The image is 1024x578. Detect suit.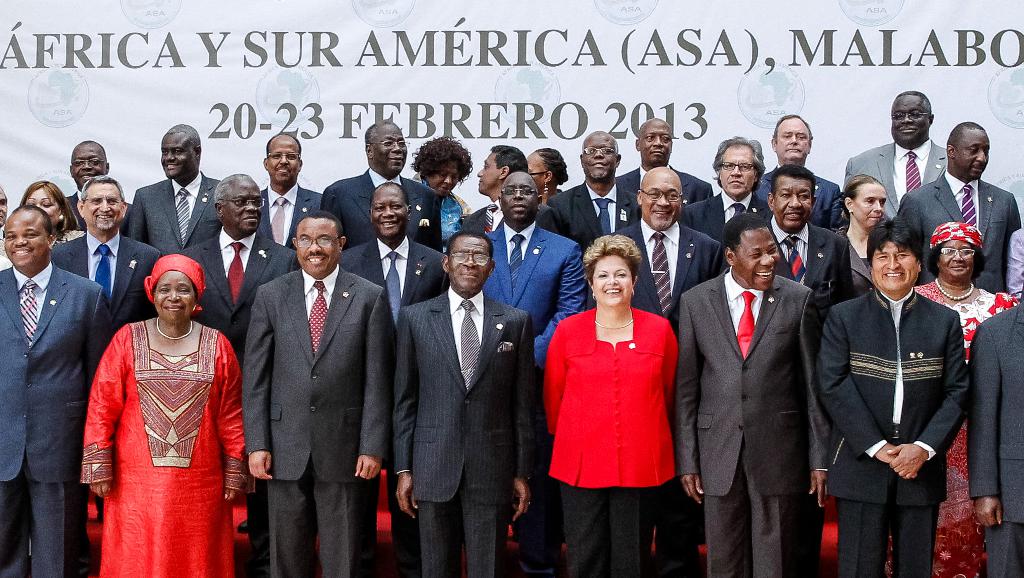
Detection: {"x1": 458, "y1": 200, "x2": 556, "y2": 243}.
